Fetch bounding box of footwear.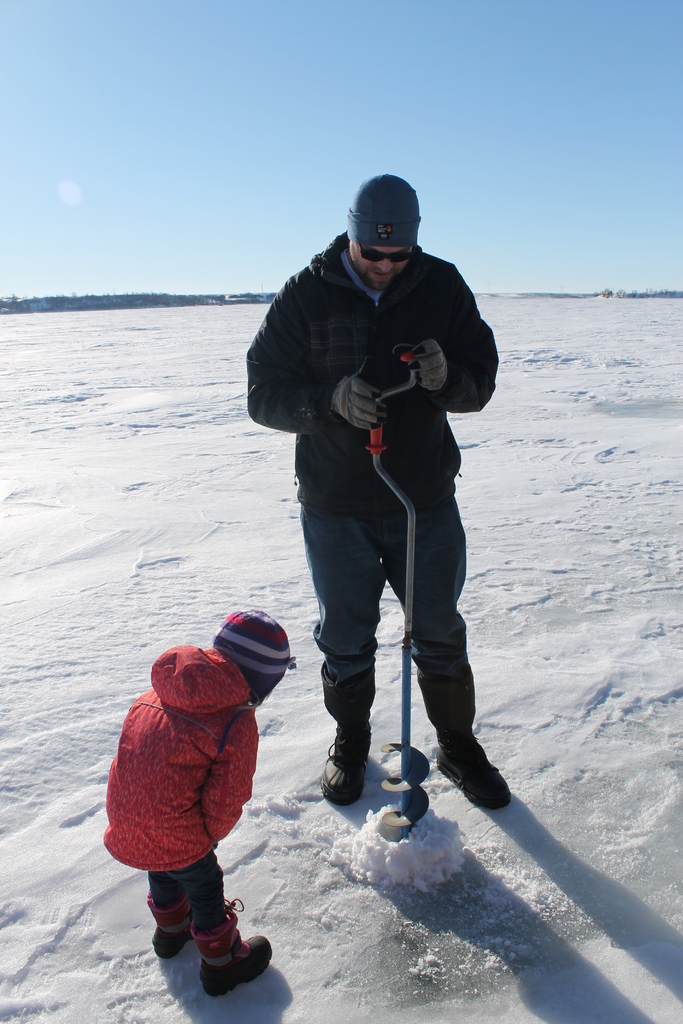
Bbox: box=[308, 673, 372, 801].
